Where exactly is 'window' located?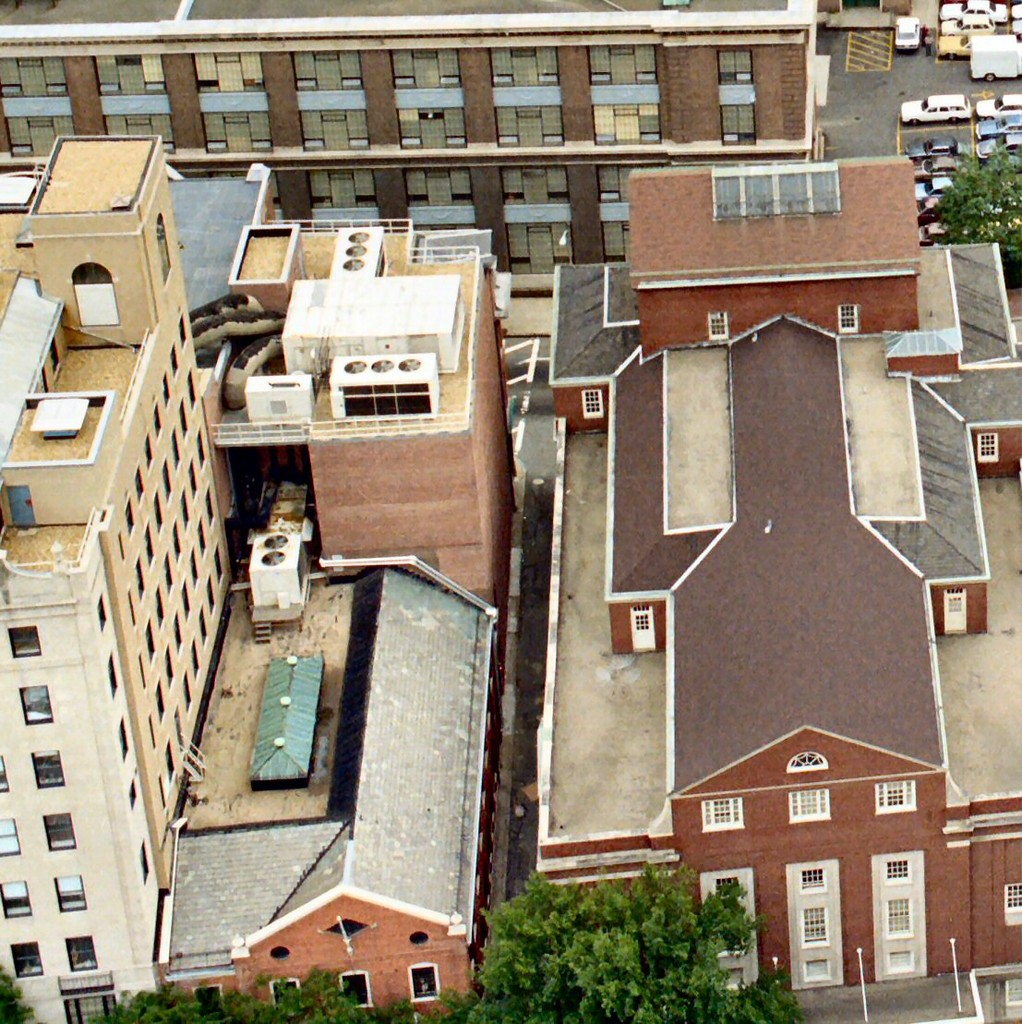
Its bounding box is 69:933:99:971.
